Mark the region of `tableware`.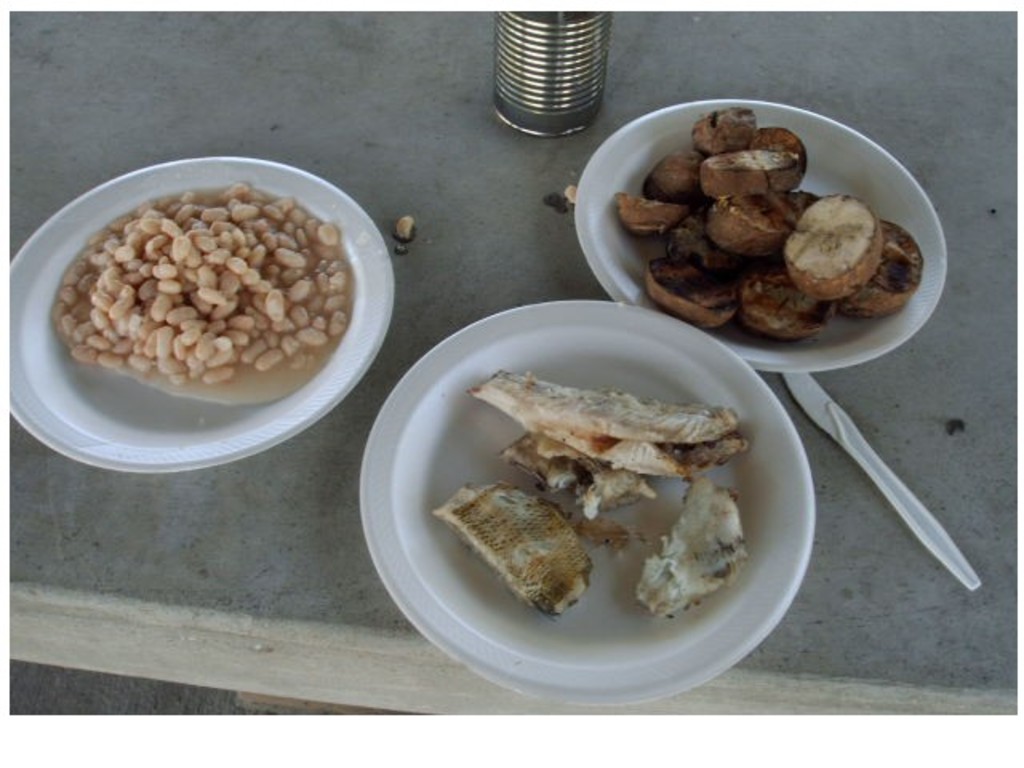
Region: (35,155,386,430).
